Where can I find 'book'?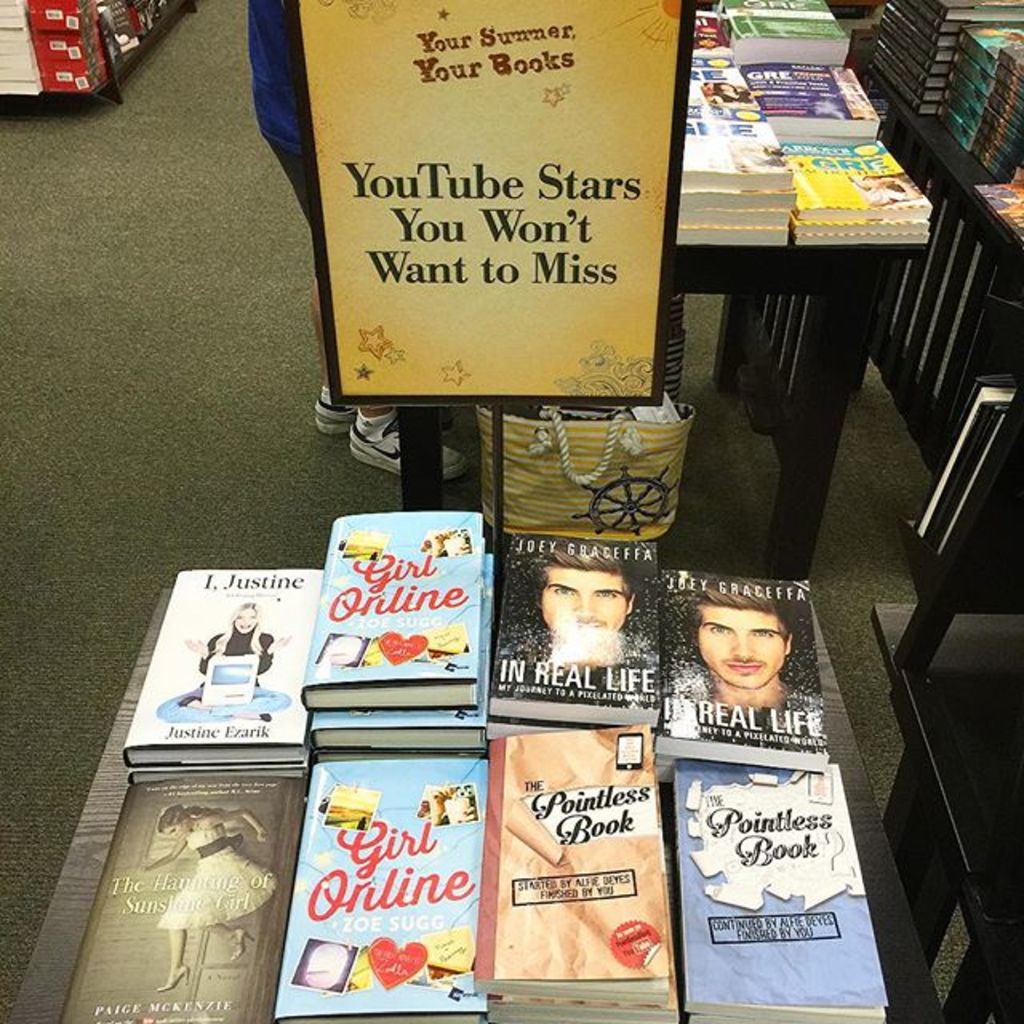
You can find it at <region>123, 562, 318, 779</region>.
